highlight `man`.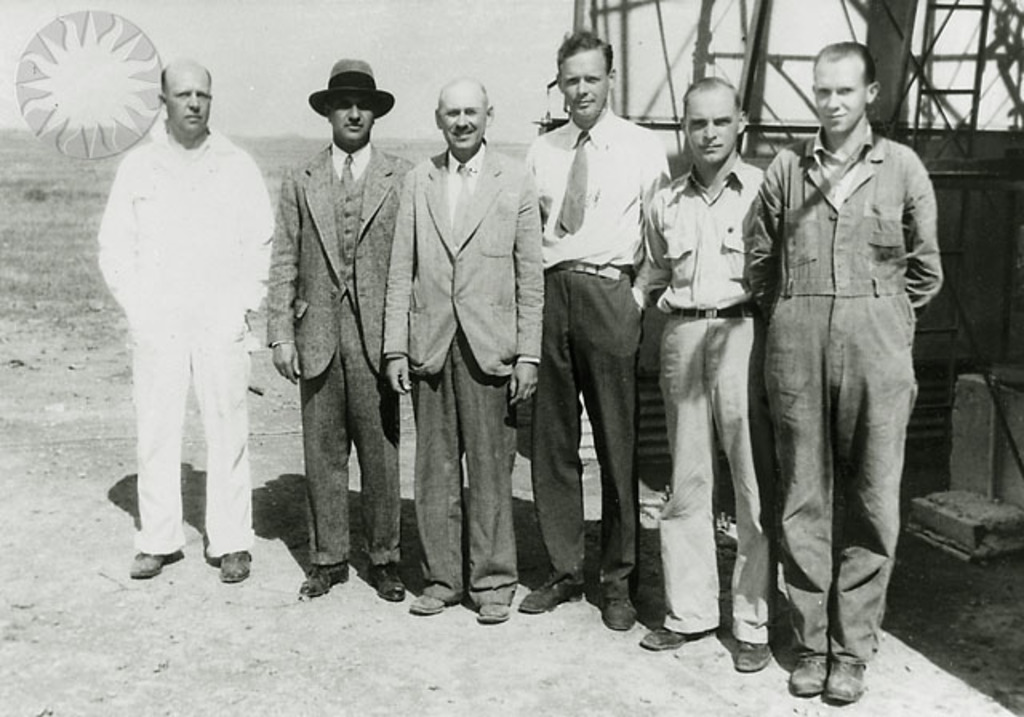
Highlighted region: locate(744, 37, 936, 706).
